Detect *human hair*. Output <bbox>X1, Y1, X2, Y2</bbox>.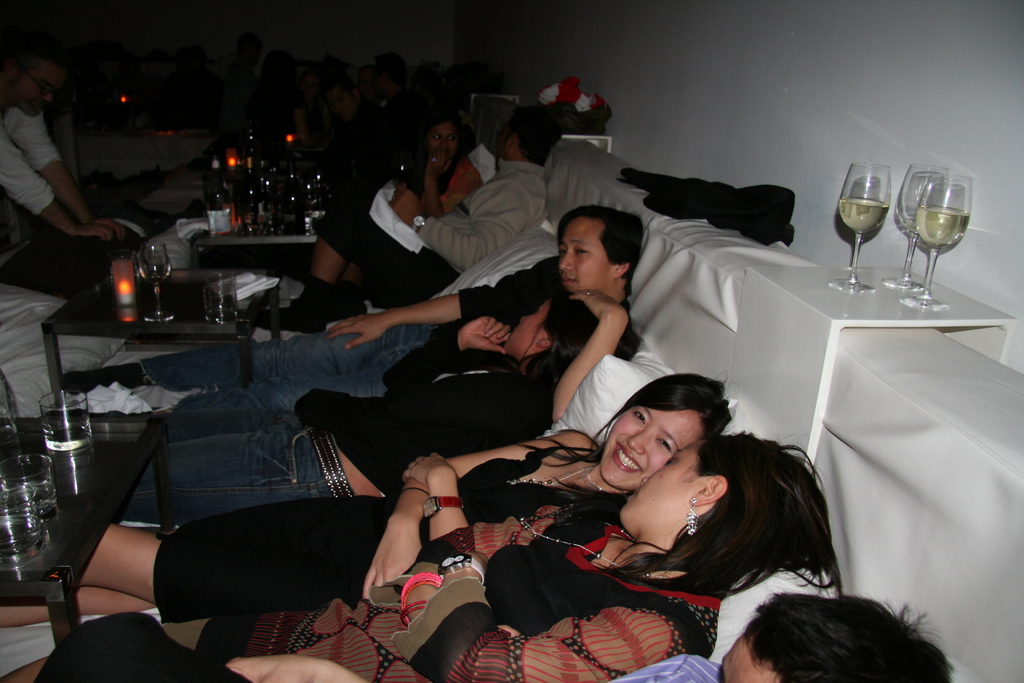
<bbox>669, 432, 845, 631</bbox>.
